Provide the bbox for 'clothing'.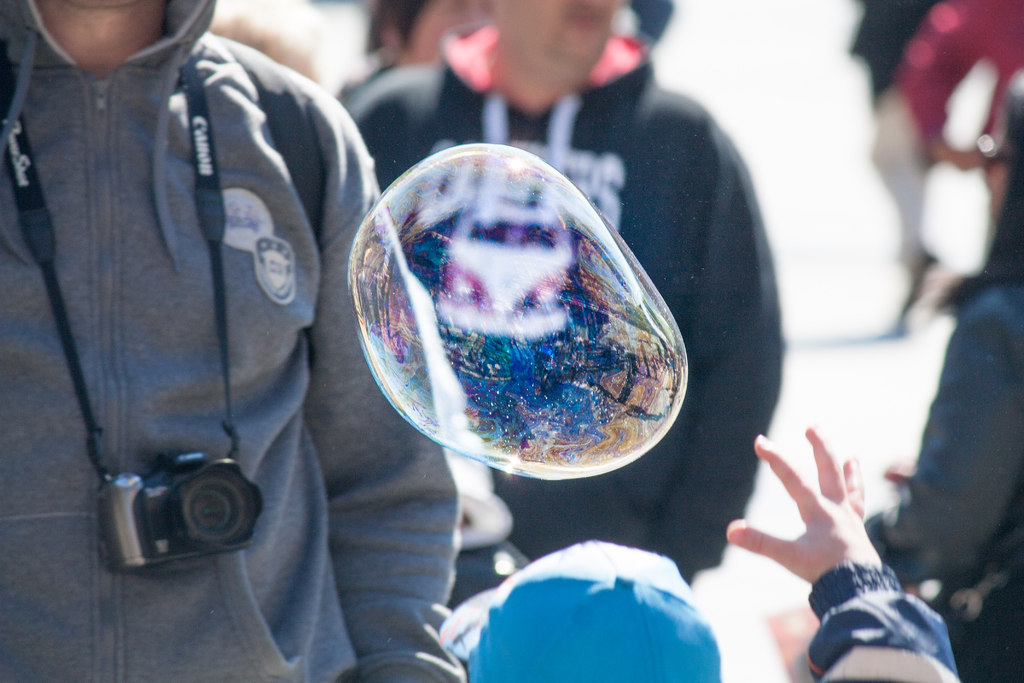
{"left": 10, "top": 0, "right": 360, "bottom": 584}.
